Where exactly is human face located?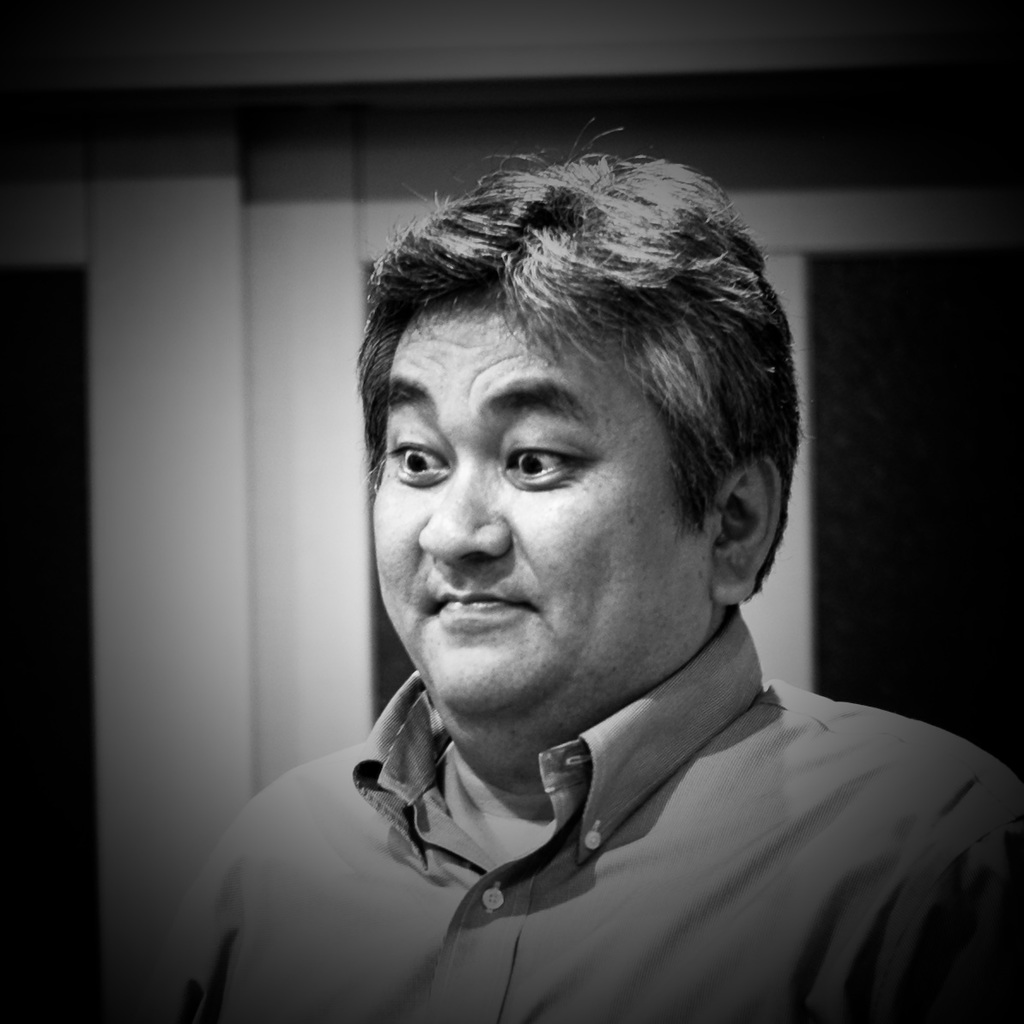
Its bounding box is x1=373 y1=314 x2=719 y2=741.
